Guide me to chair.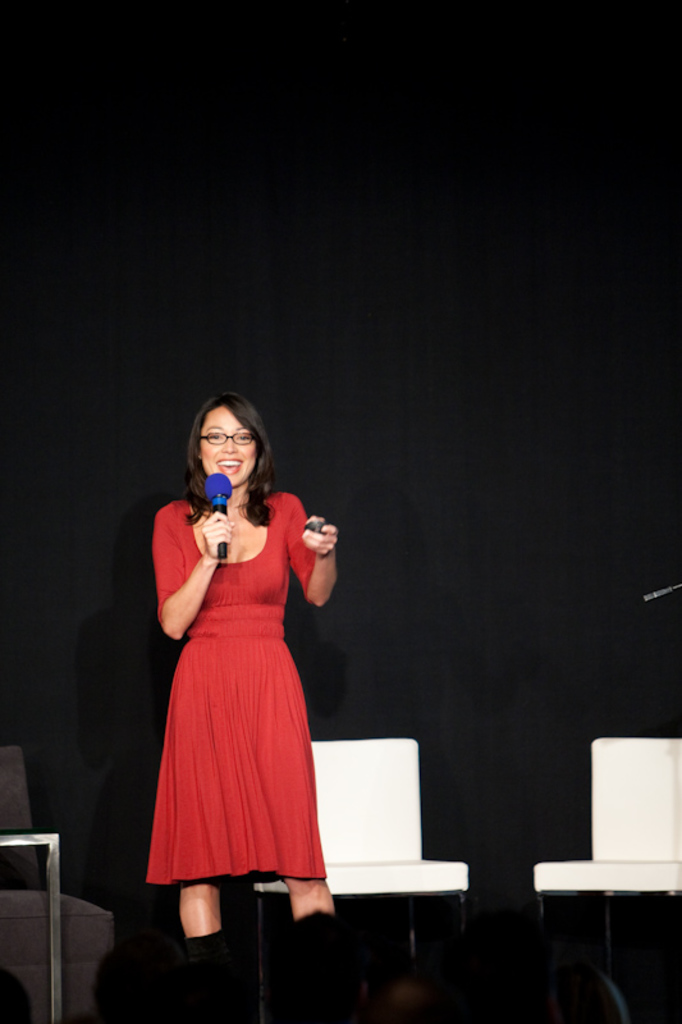
Guidance: {"x1": 535, "y1": 732, "x2": 681, "y2": 970}.
